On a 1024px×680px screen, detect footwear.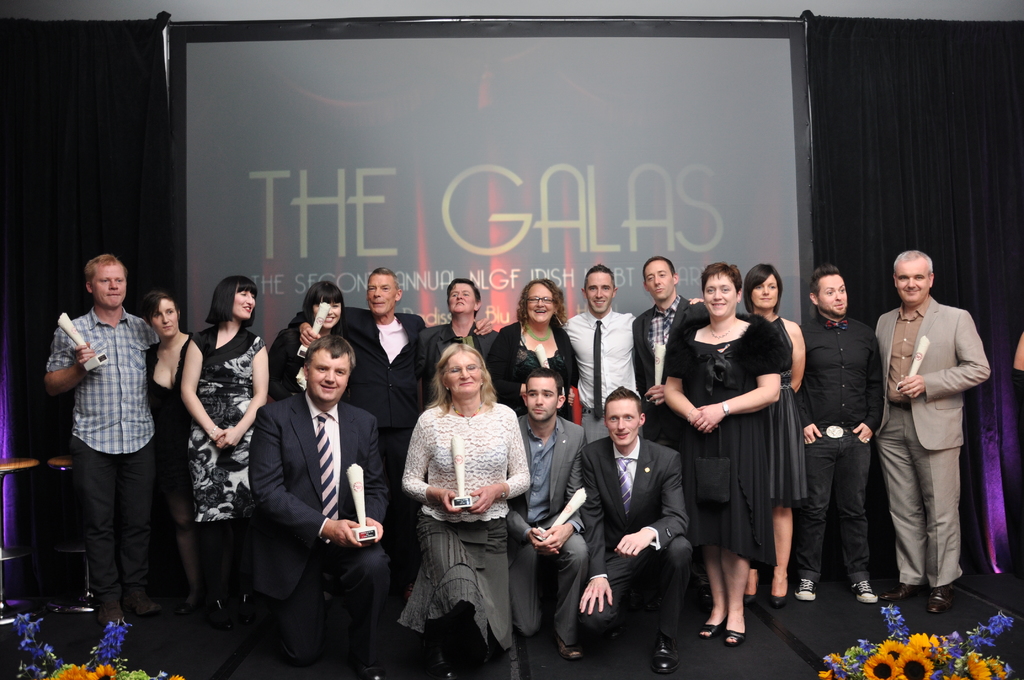
left=363, top=639, right=384, bottom=677.
